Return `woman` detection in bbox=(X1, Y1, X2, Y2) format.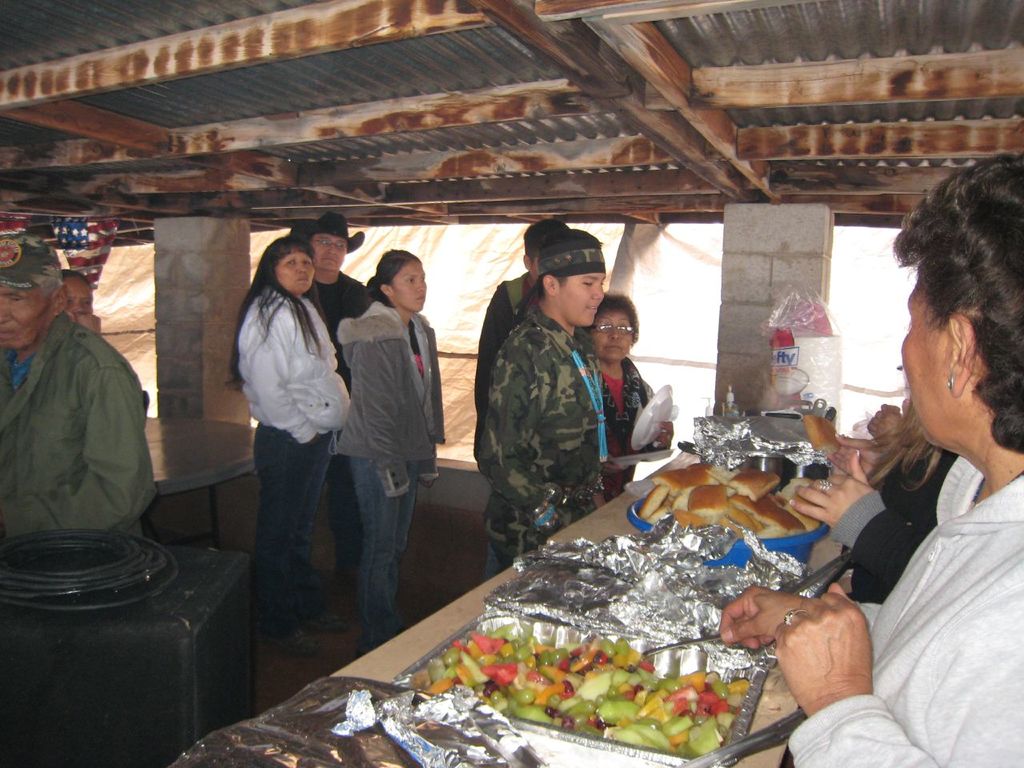
bbox=(214, 218, 350, 667).
